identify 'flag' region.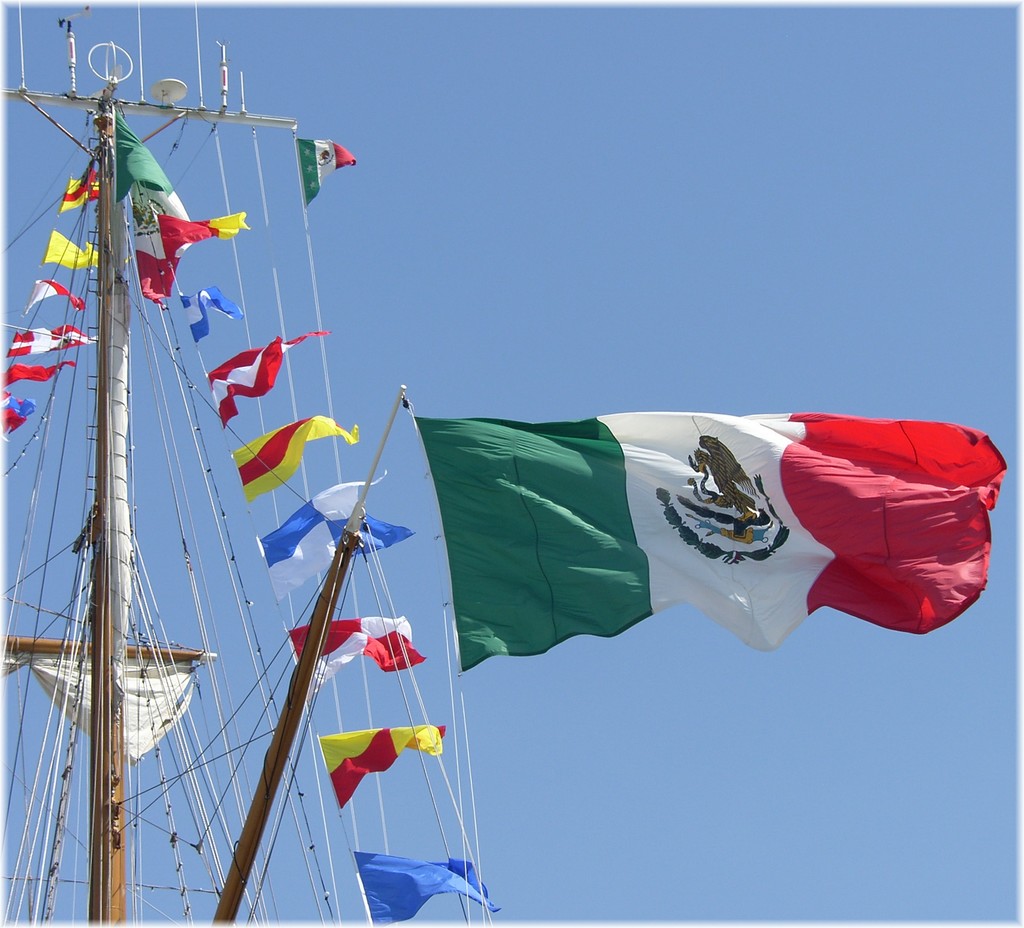
Region: [left=256, top=467, right=390, bottom=601].
